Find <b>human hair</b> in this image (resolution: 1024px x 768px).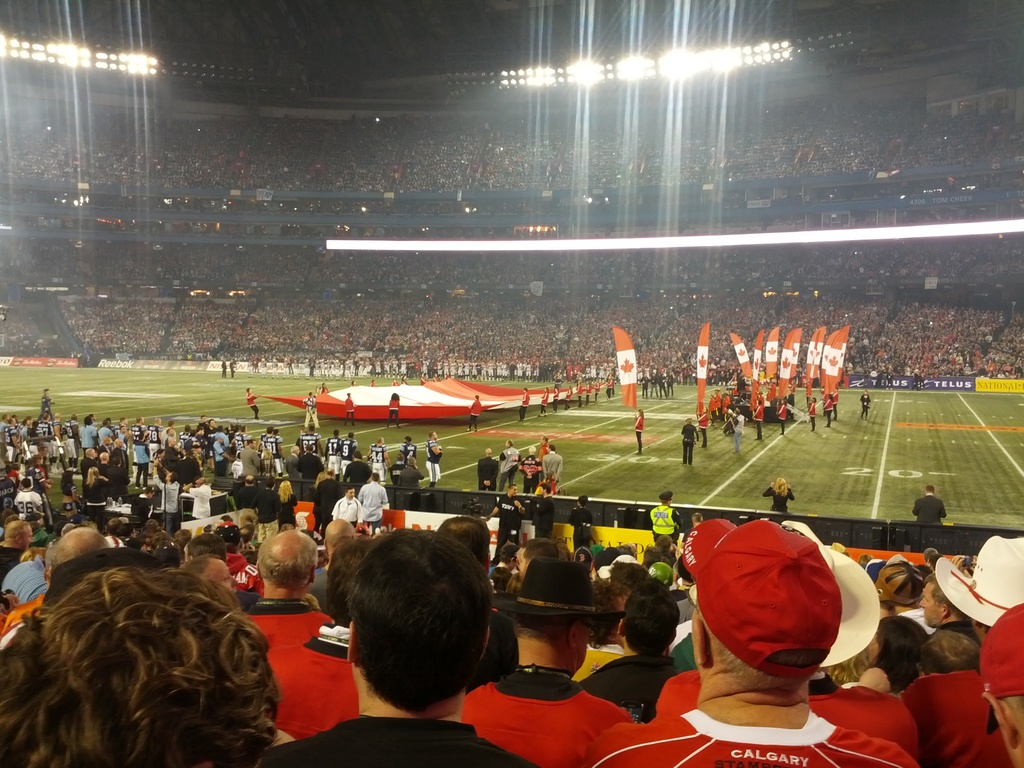
<region>708, 637, 830, 691</region>.
